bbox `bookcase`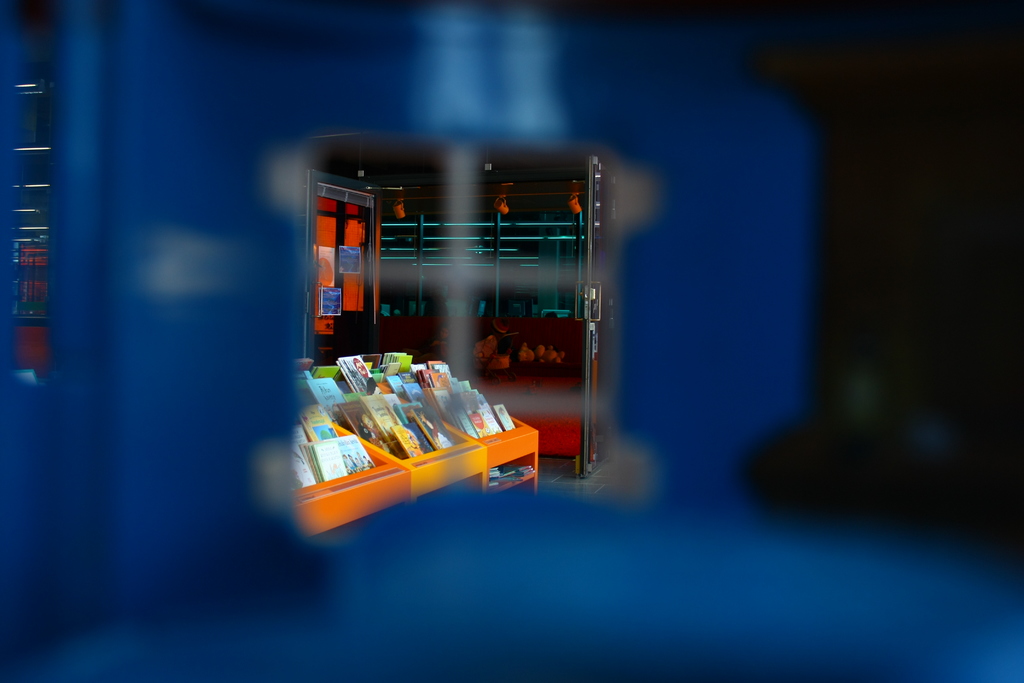
[298, 354, 488, 505]
